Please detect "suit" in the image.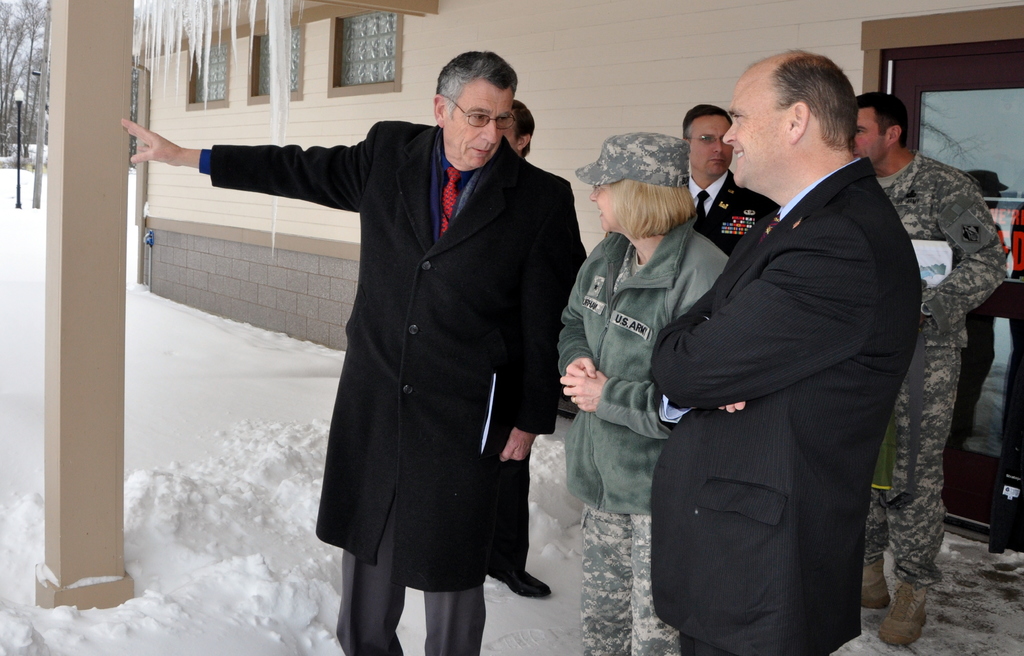
<box>646,157,926,655</box>.
